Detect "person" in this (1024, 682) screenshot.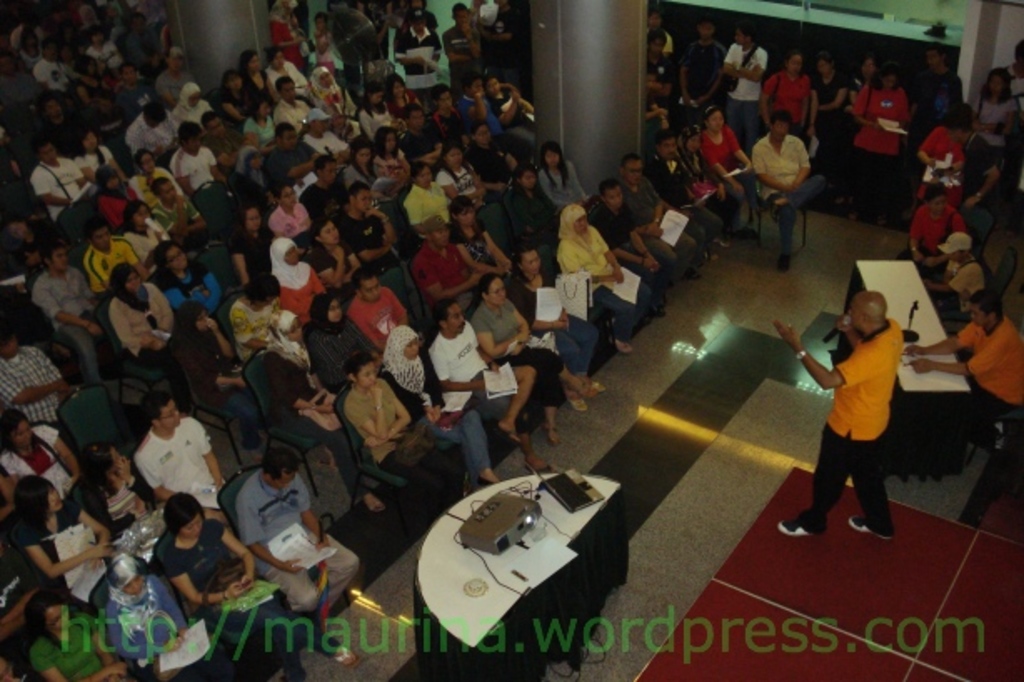
Detection: 807 260 926 564.
